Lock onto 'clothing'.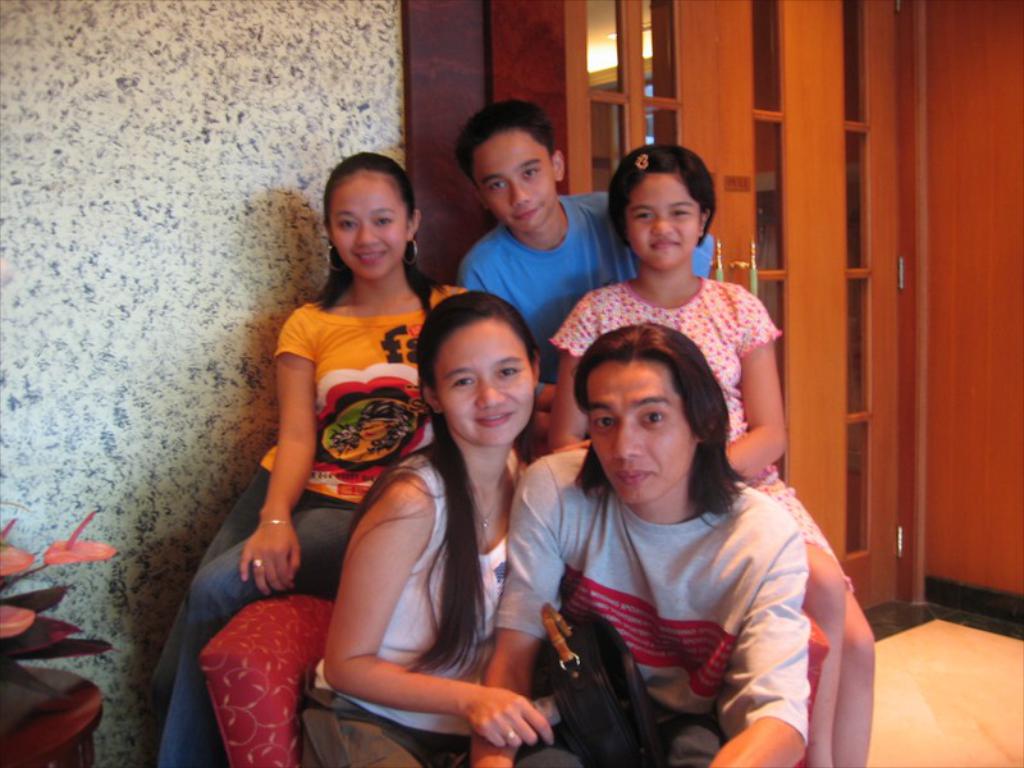
Locked: {"x1": 489, "y1": 429, "x2": 819, "y2": 767}.
